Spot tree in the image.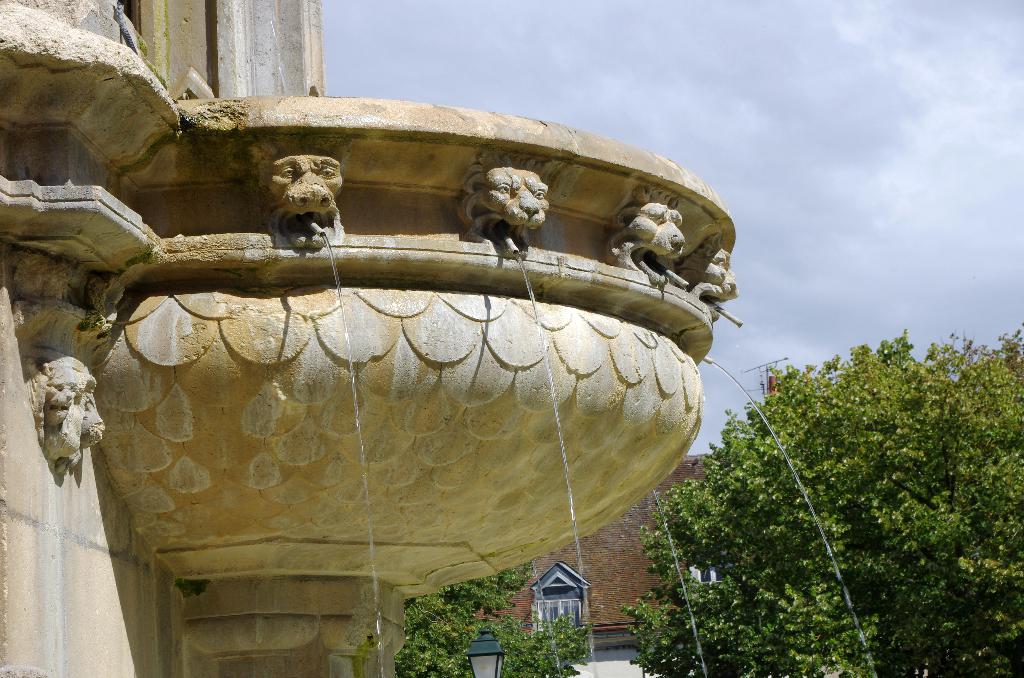
tree found at bbox(621, 323, 1023, 675).
